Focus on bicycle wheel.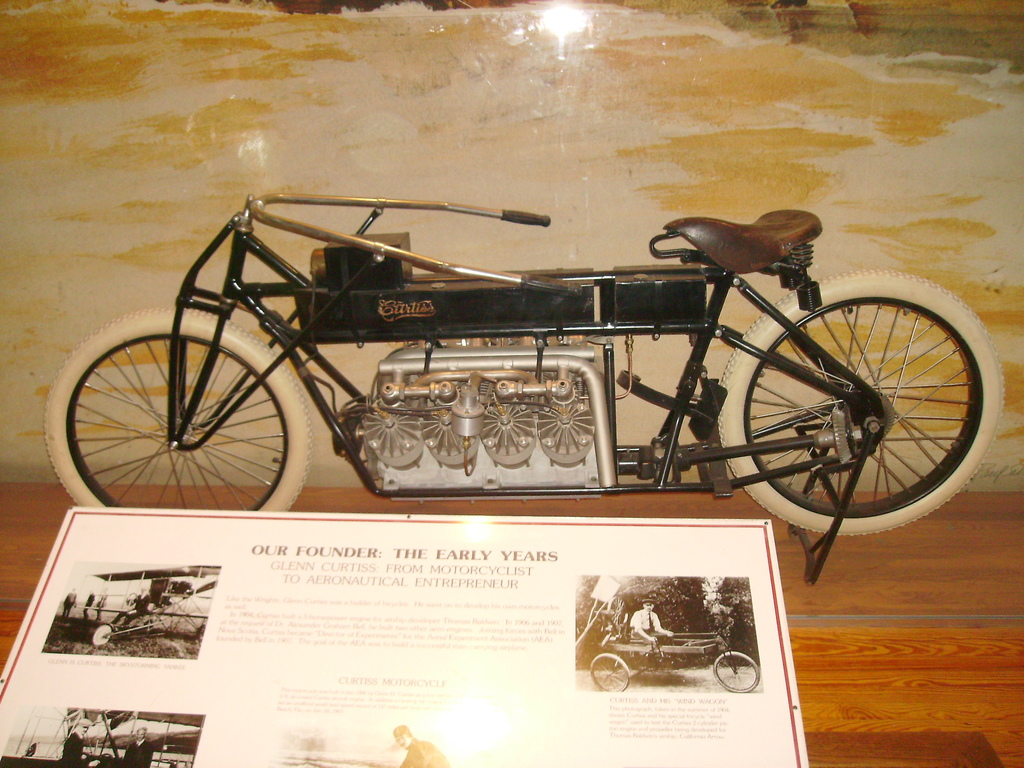
Focused at 715 653 758 695.
